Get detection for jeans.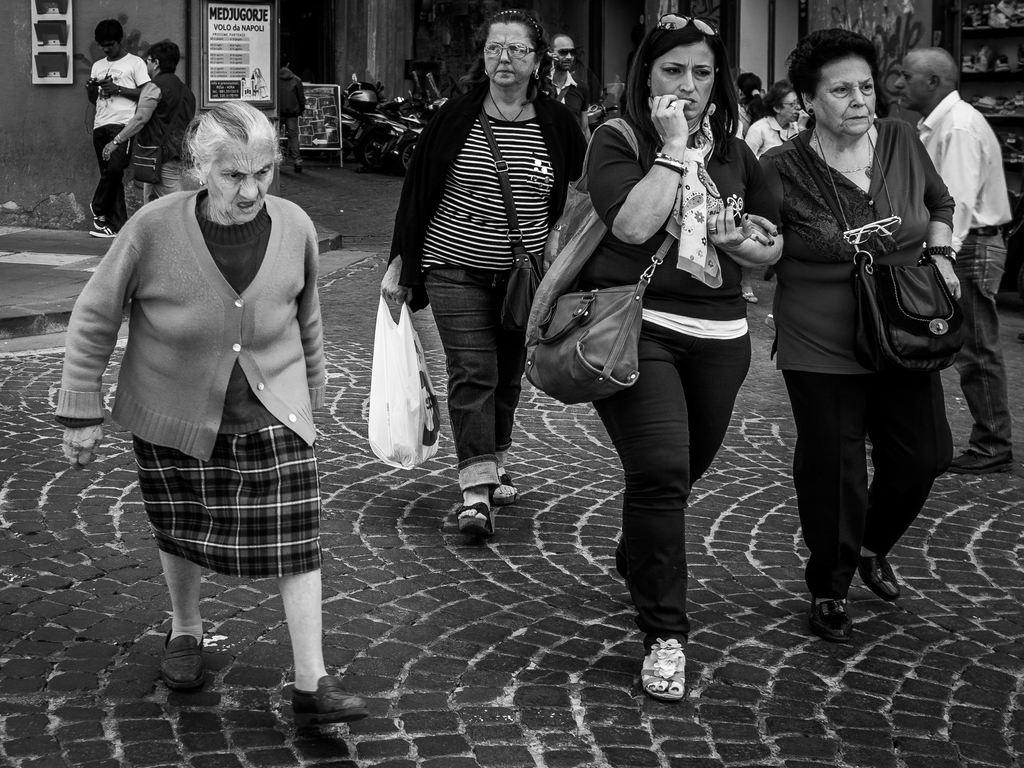
Detection: box=[422, 273, 528, 495].
